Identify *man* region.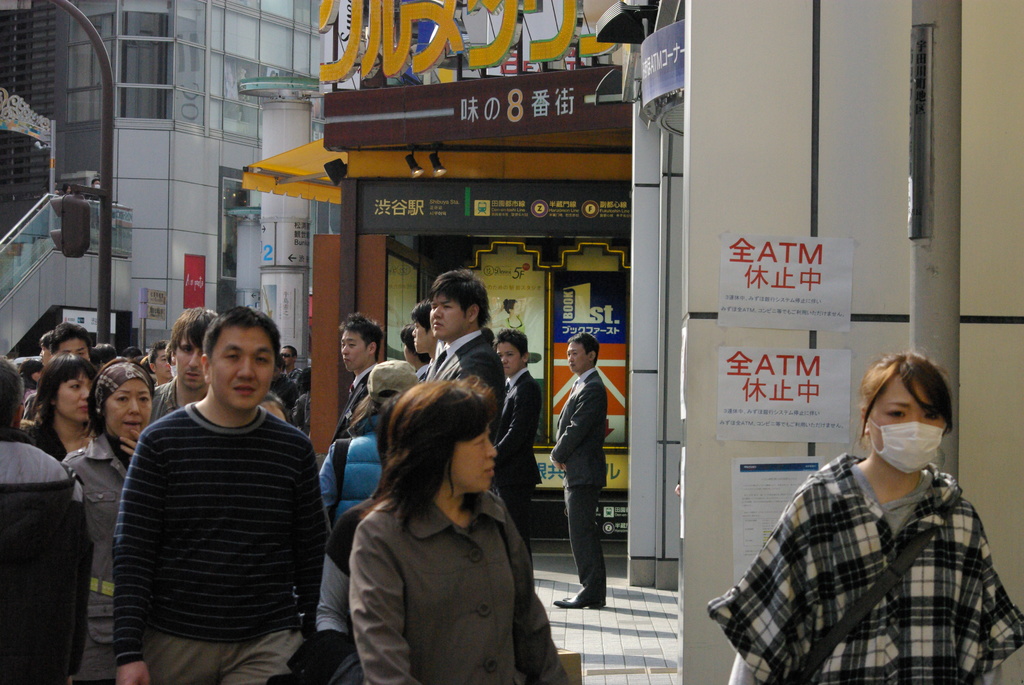
Region: [left=334, top=310, right=383, bottom=438].
